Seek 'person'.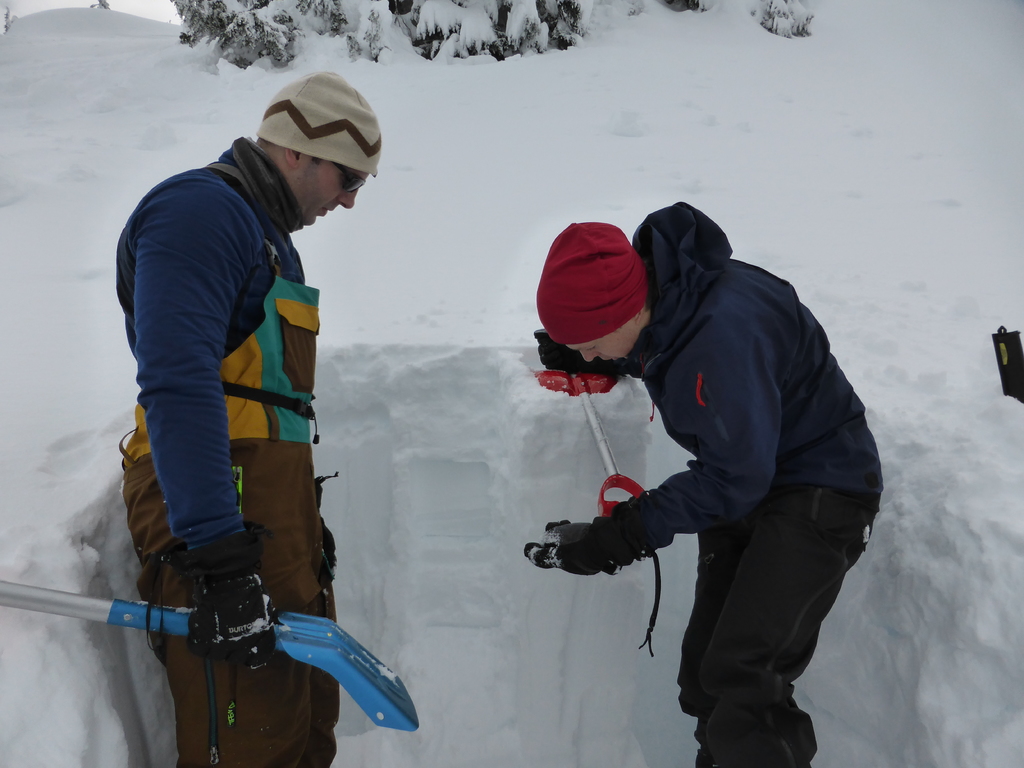
bbox=[118, 69, 382, 767].
